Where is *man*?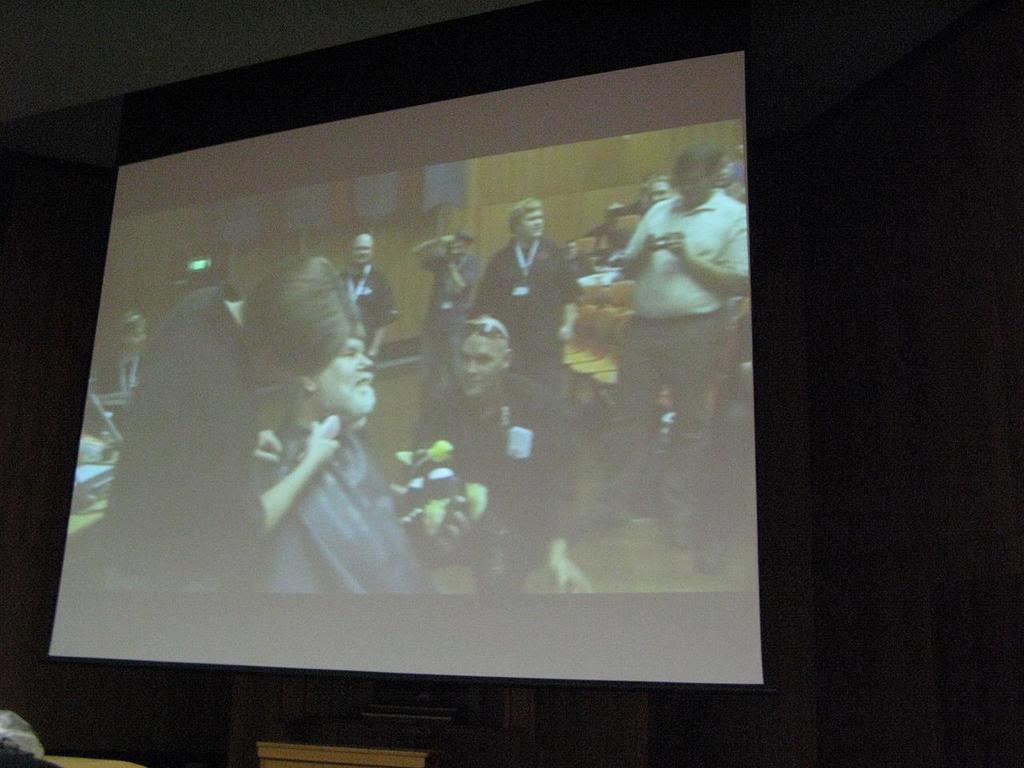
(x1=477, y1=198, x2=583, y2=430).
